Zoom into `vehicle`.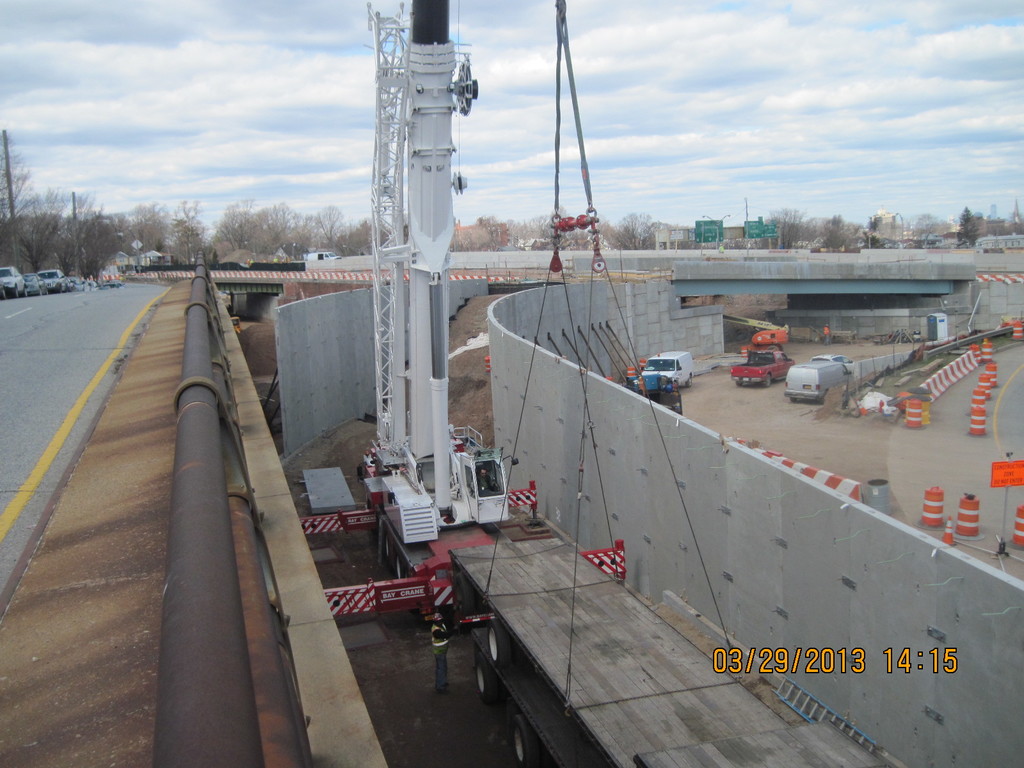
Zoom target: detection(813, 356, 854, 372).
